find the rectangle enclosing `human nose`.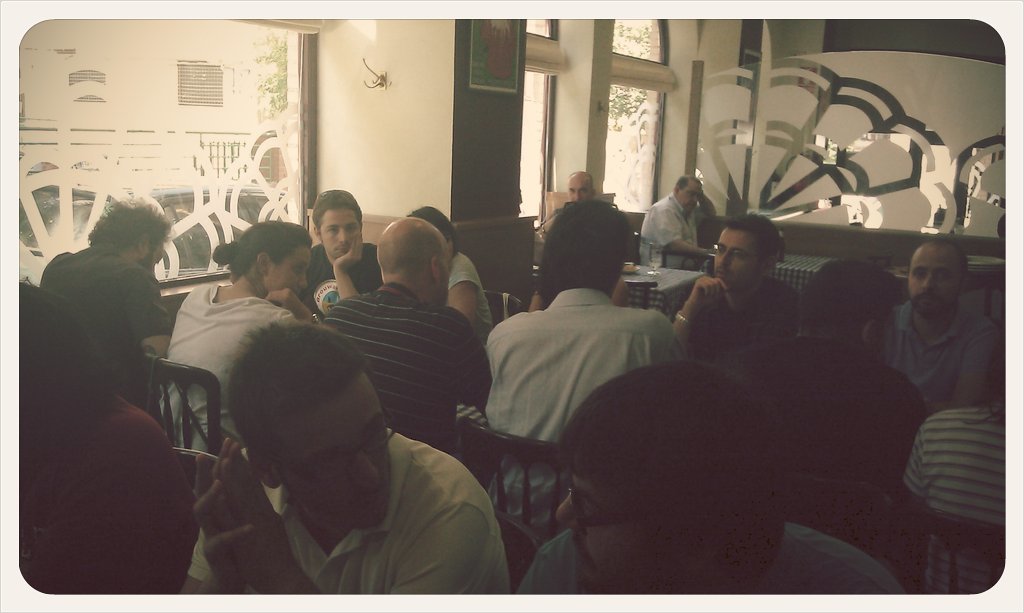
{"x1": 919, "y1": 269, "x2": 933, "y2": 292}.
